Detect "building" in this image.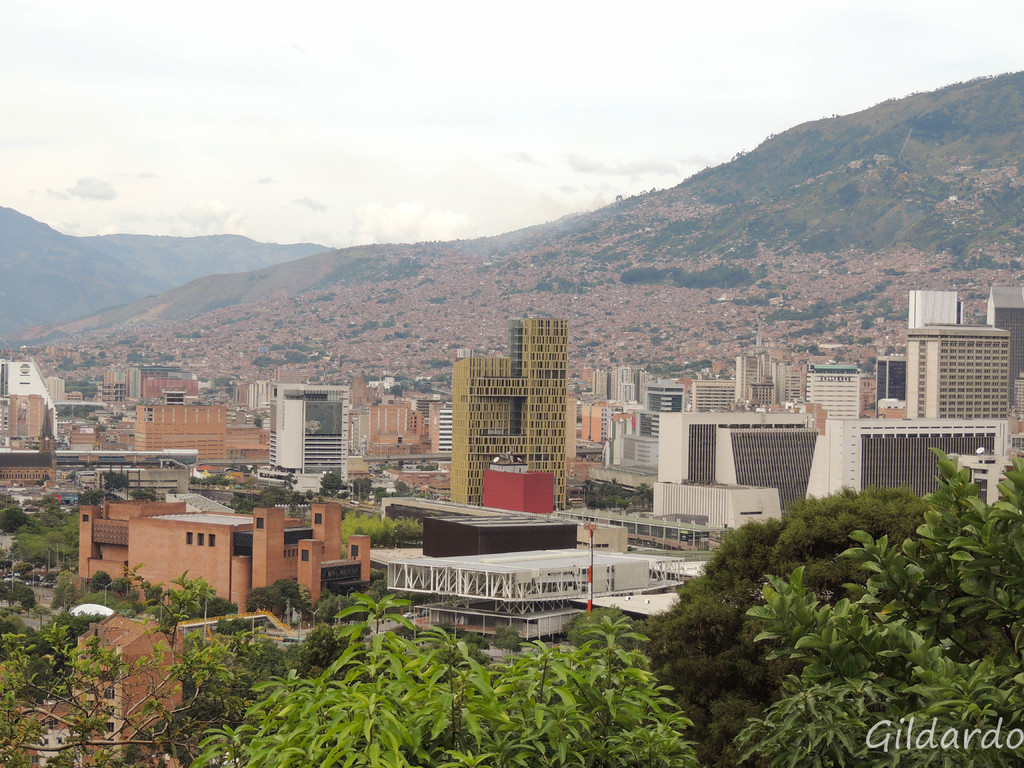
Detection: 134, 404, 225, 467.
